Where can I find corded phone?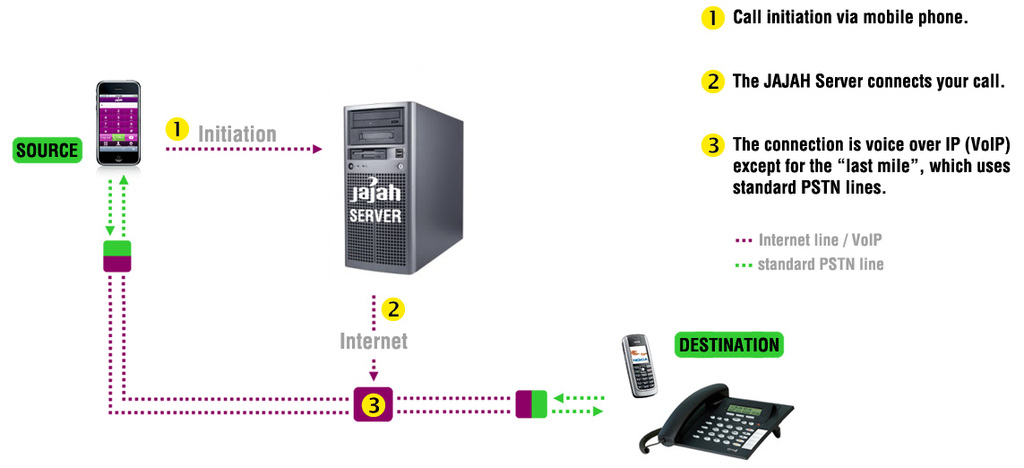
You can find it at bbox=[639, 384, 796, 461].
